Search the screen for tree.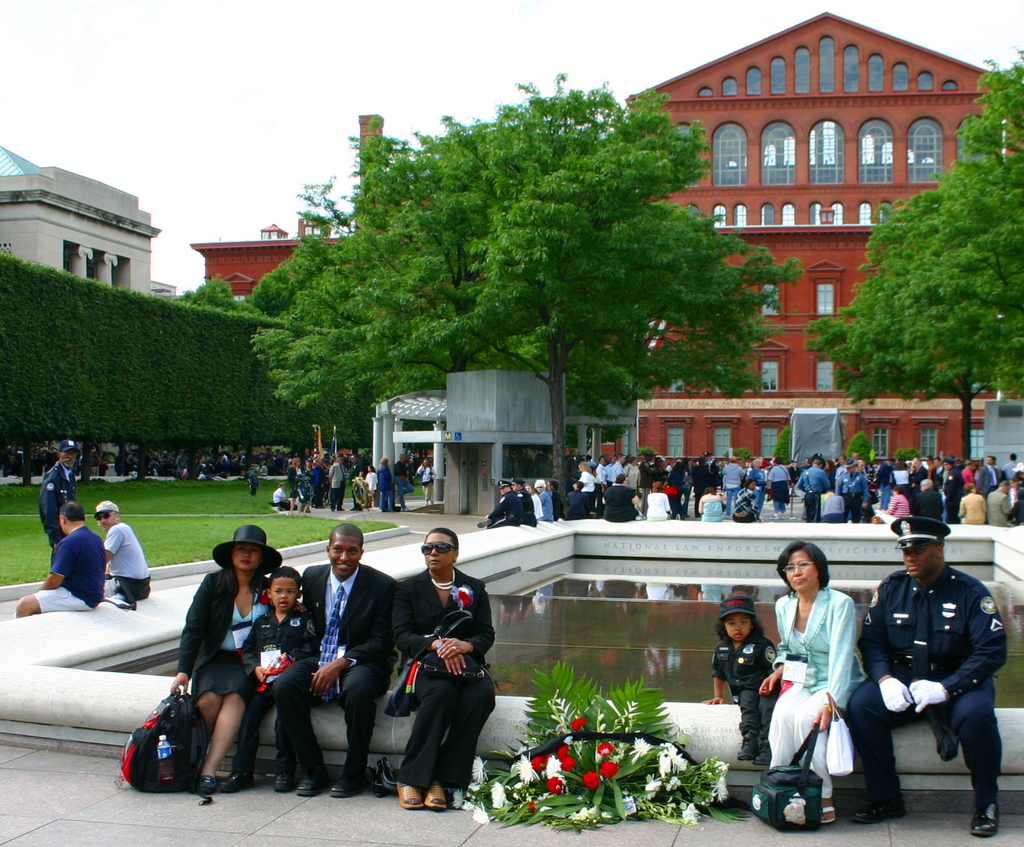
Found at BBox(178, 271, 258, 315).
